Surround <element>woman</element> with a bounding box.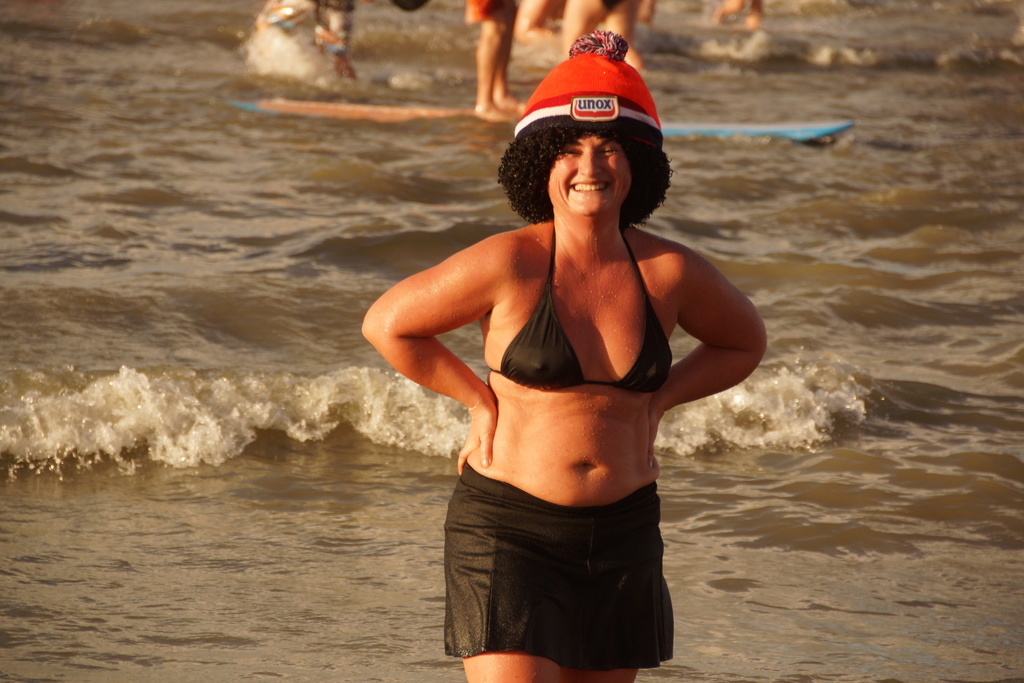
372,108,825,679.
